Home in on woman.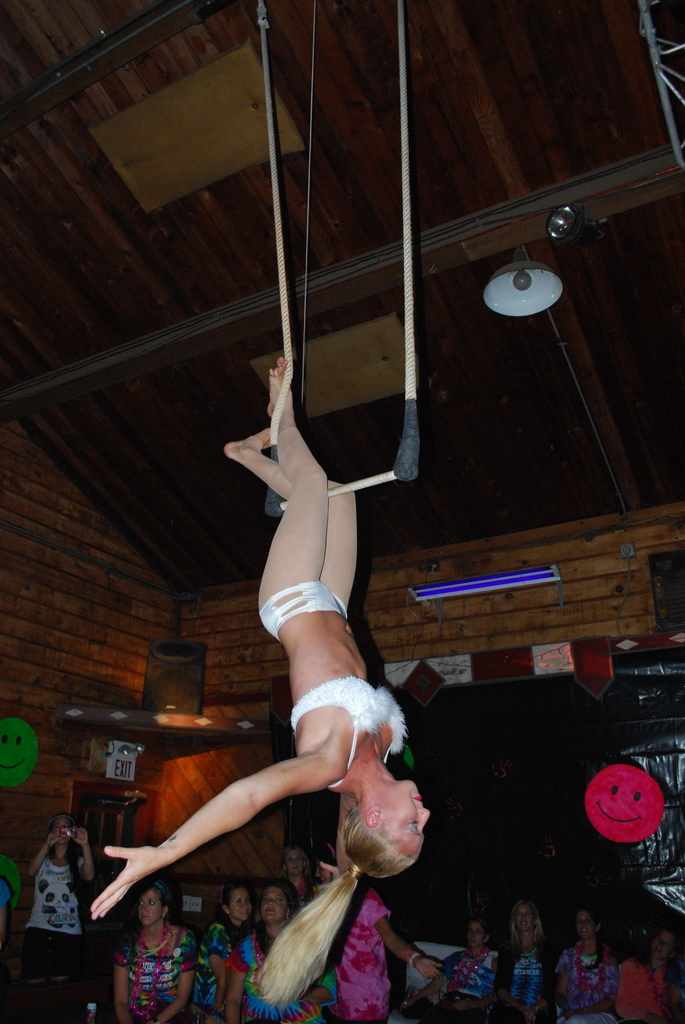
Homed in at bbox(496, 900, 560, 1023).
